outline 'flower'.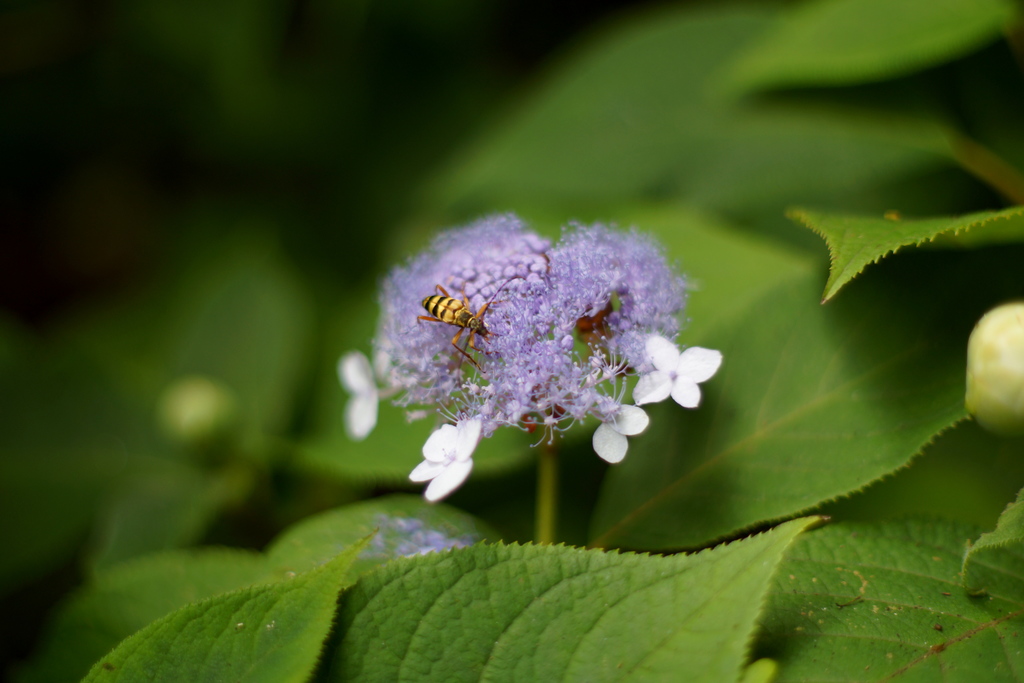
Outline: Rect(596, 404, 649, 462).
